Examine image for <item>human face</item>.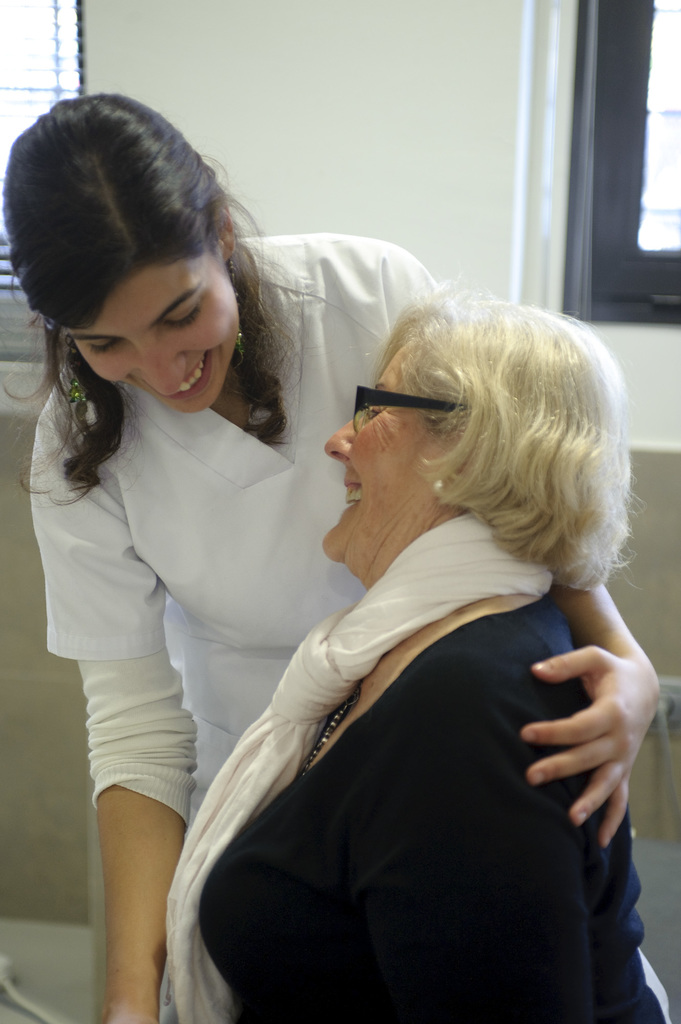
Examination result: crop(326, 344, 452, 569).
